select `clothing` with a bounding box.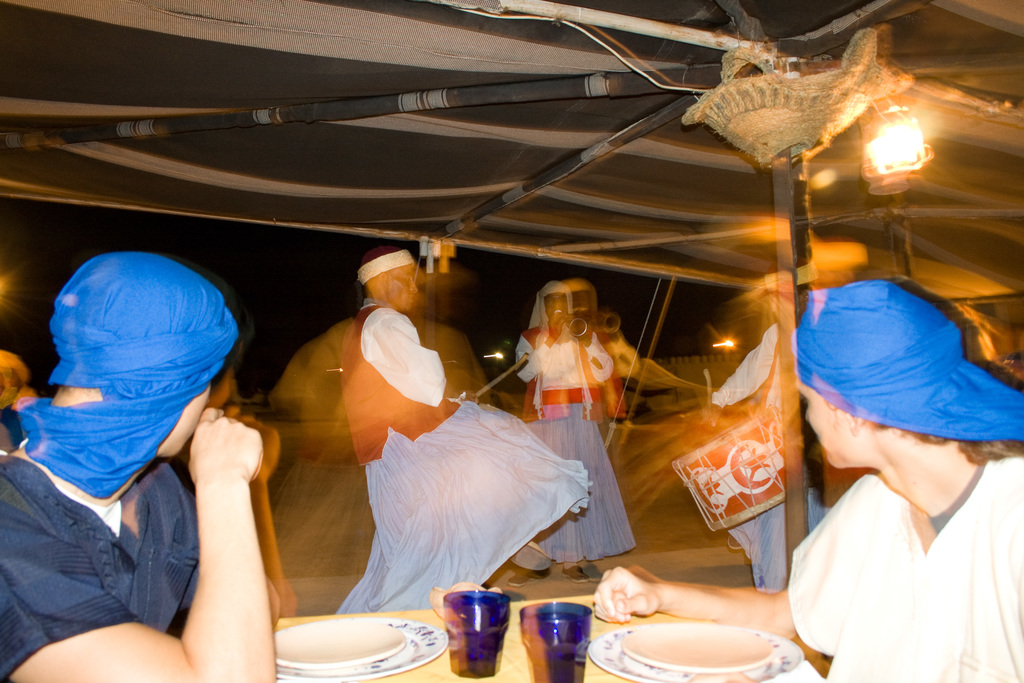
[0,452,201,680].
